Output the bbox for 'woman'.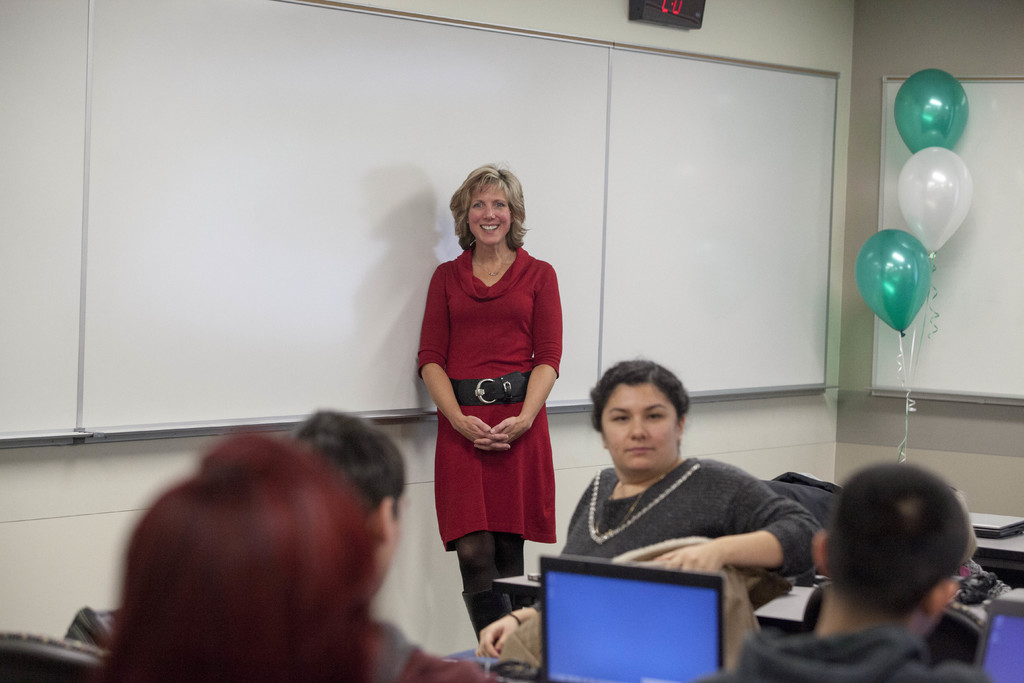
<bbox>474, 364, 822, 661</bbox>.
